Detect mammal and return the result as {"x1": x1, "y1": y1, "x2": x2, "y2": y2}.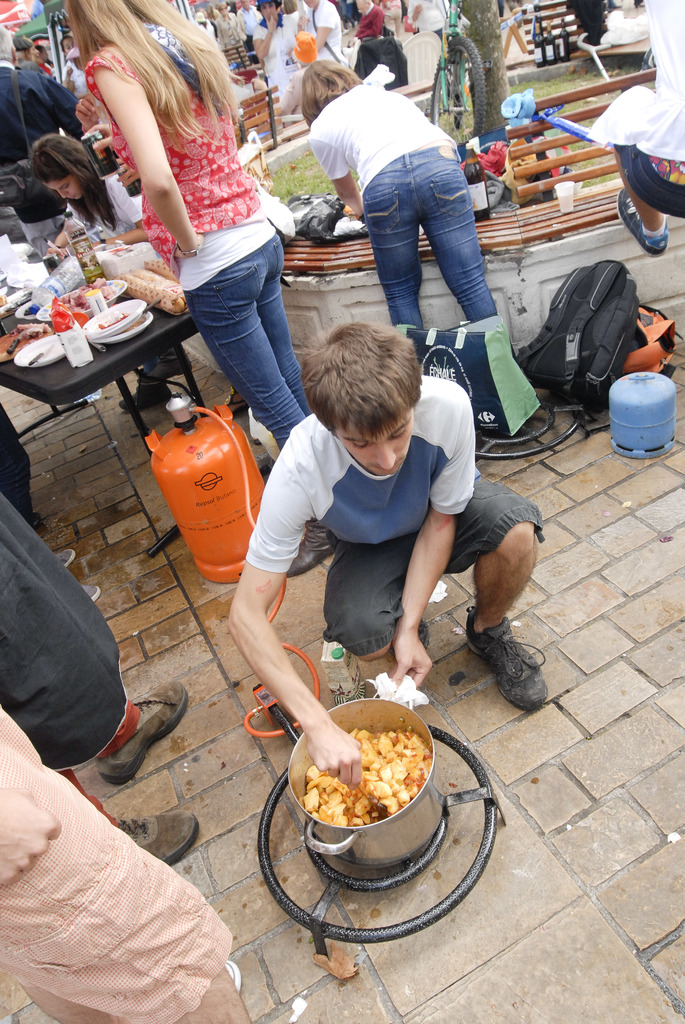
{"x1": 0, "y1": 470, "x2": 187, "y2": 865}.
